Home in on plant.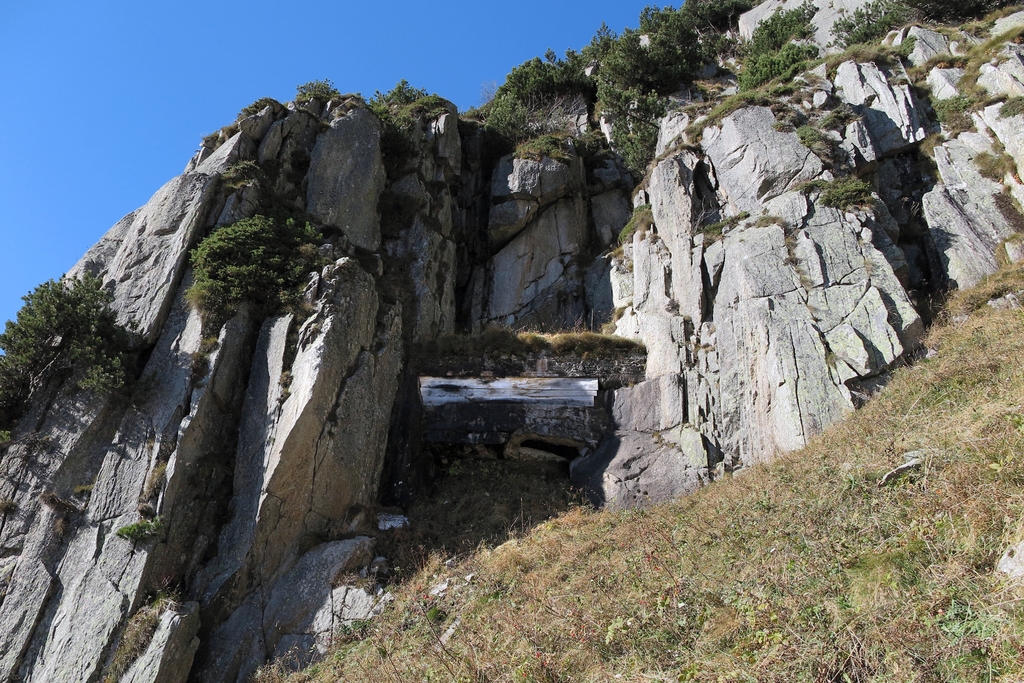
Homed in at l=972, t=149, r=1003, b=183.
